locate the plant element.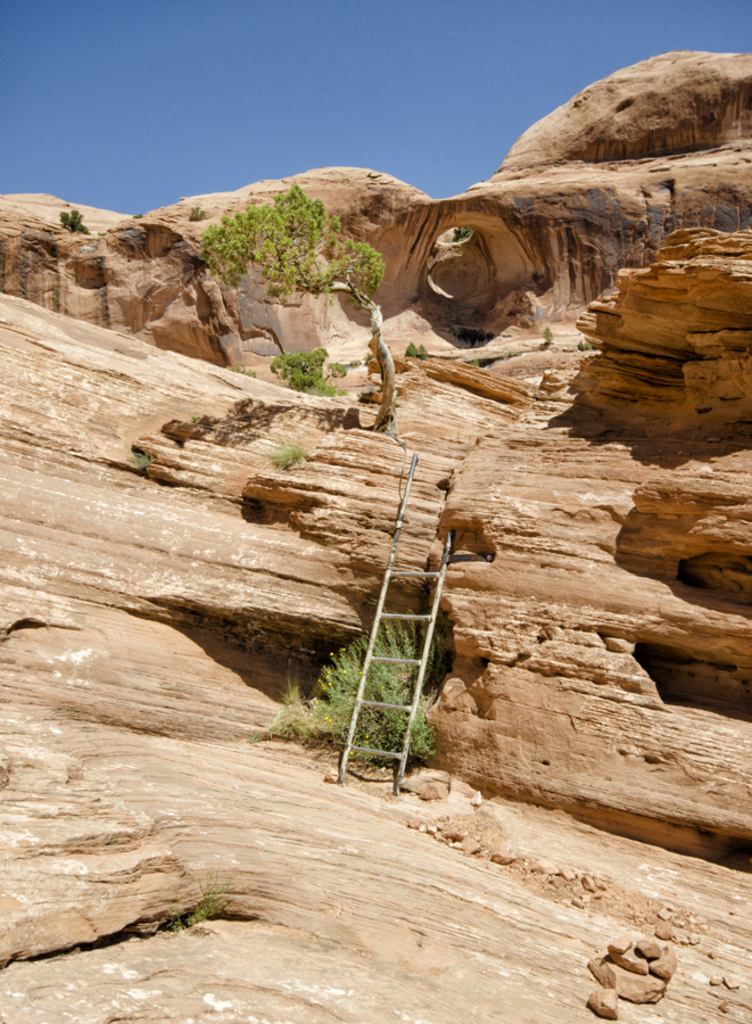
Element bbox: (left=130, top=453, right=155, bottom=473).
